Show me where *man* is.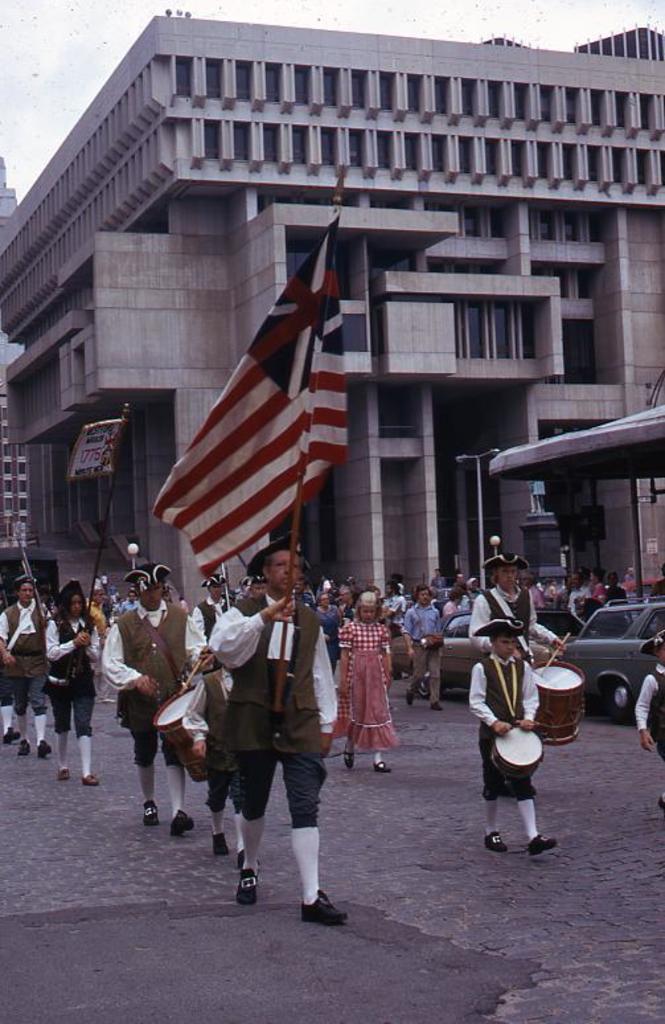
*man* is at bbox(406, 587, 442, 710).
